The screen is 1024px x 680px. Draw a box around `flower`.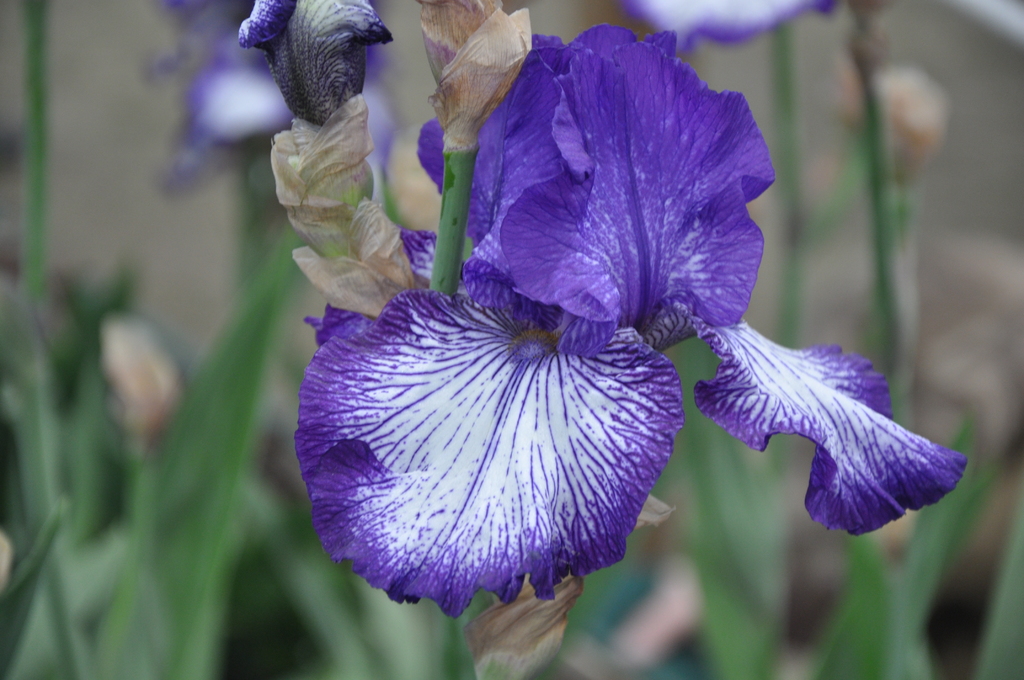
(left=263, top=46, right=947, bottom=626).
